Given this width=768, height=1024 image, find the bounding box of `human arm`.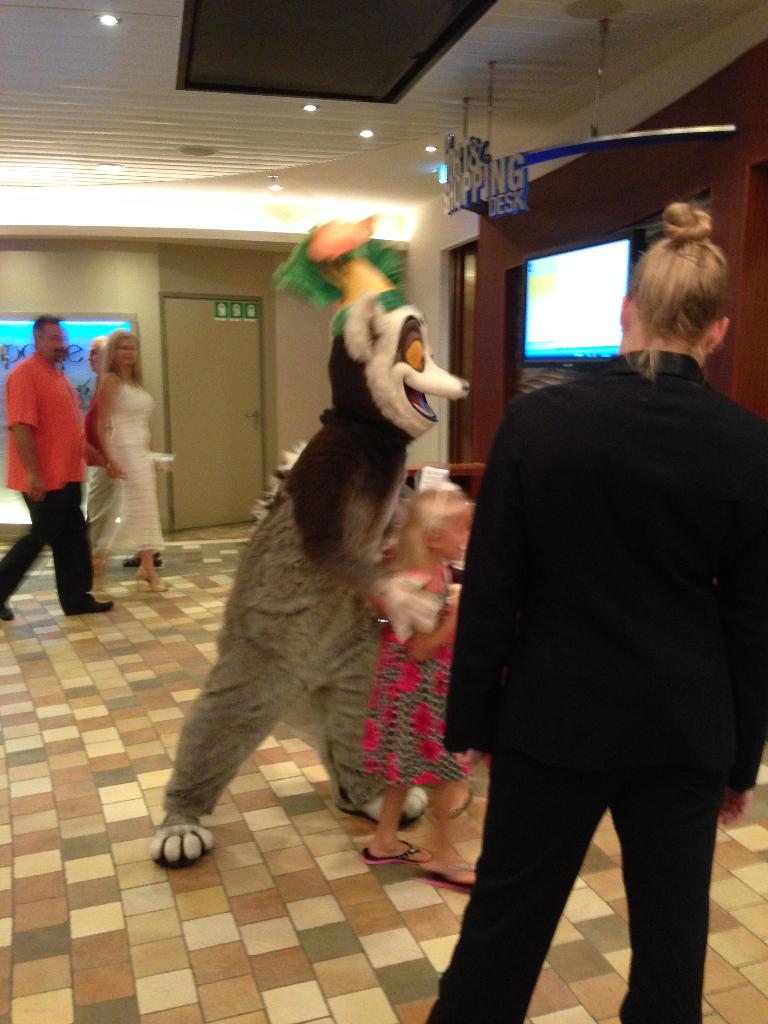
x1=95, y1=375, x2=130, y2=478.
